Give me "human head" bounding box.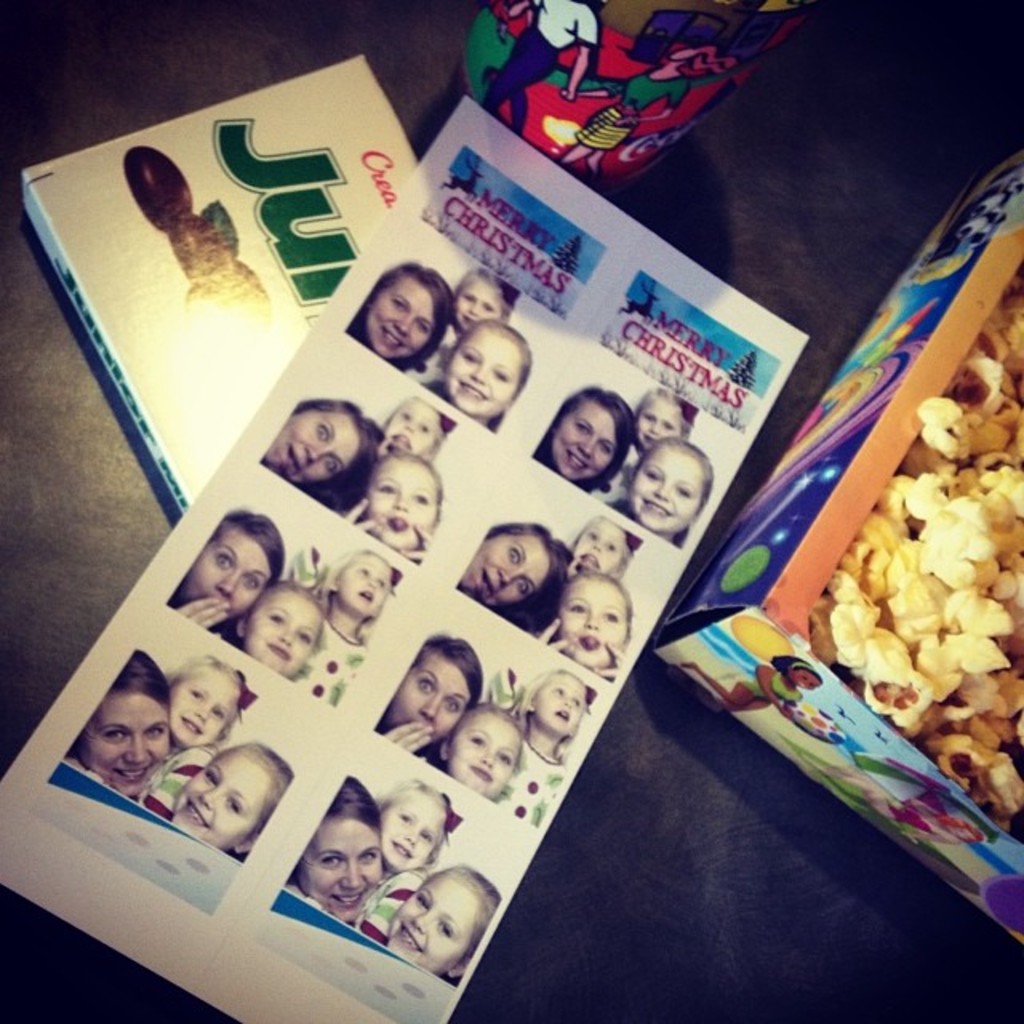
locate(382, 858, 509, 984).
